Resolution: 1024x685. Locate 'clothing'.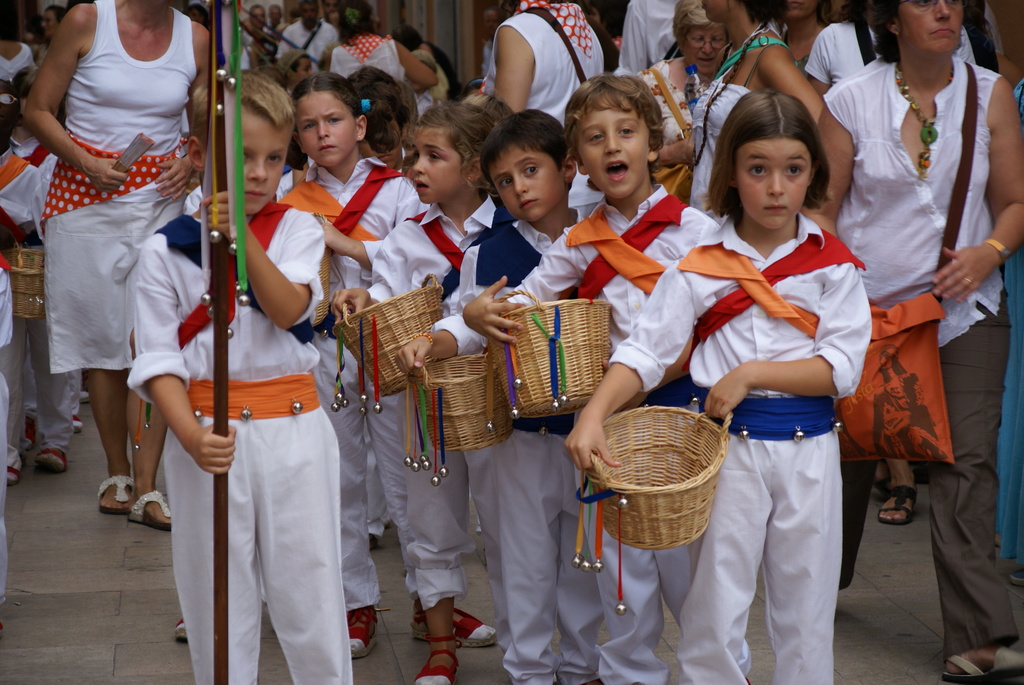
<bbox>619, 0, 684, 76</bbox>.
